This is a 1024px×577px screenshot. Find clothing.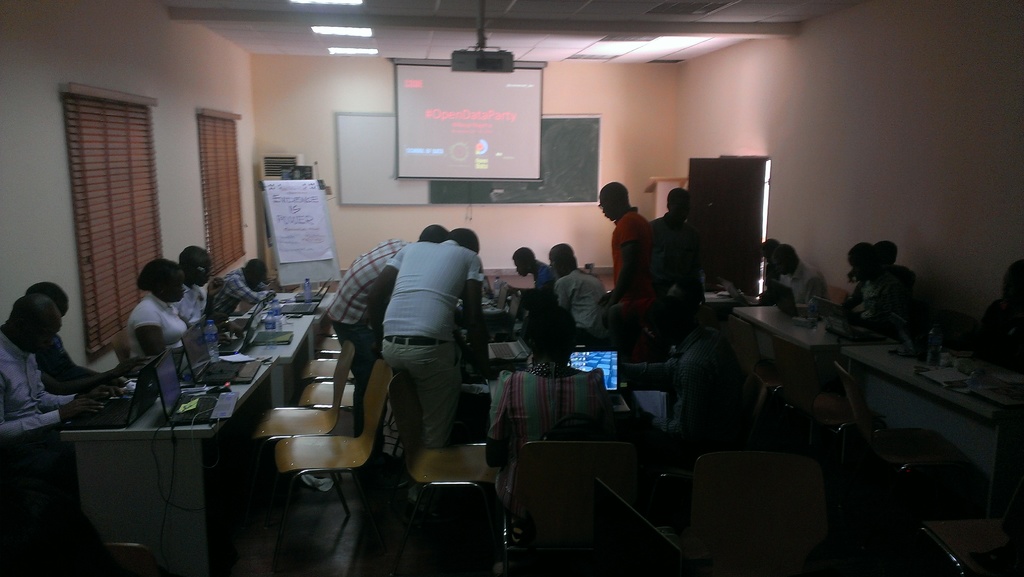
Bounding box: (left=653, top=209, right=700, bottom=316).
